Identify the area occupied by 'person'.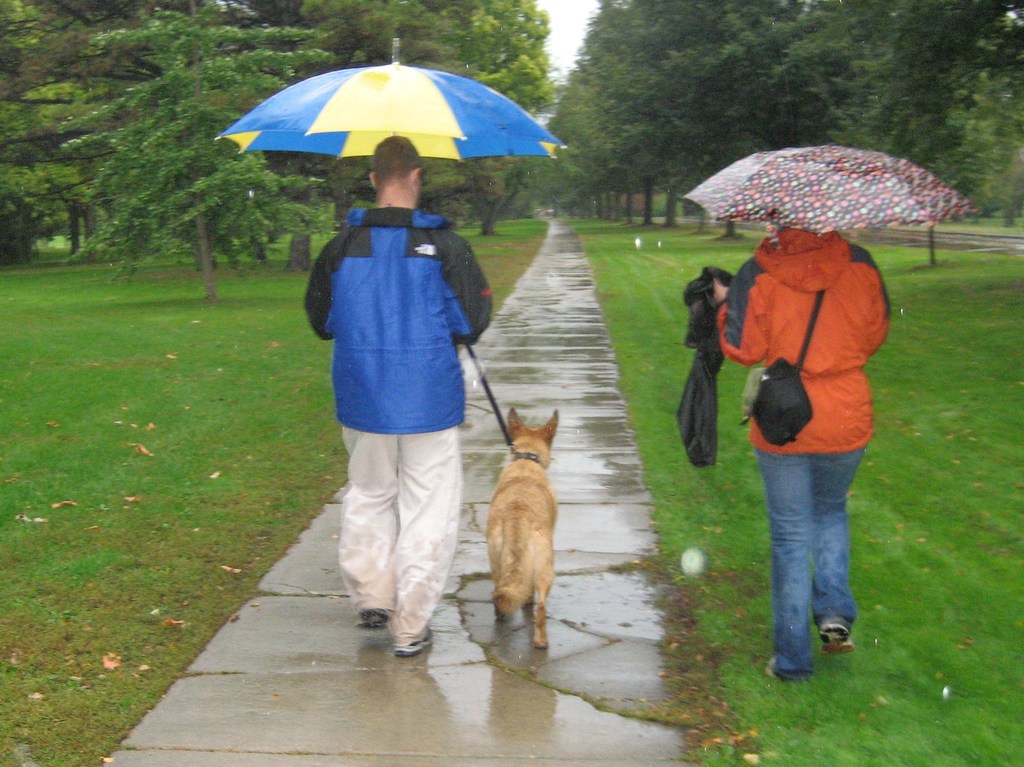
Area: (x1=712, y1=225, x2=893, y2=681).
